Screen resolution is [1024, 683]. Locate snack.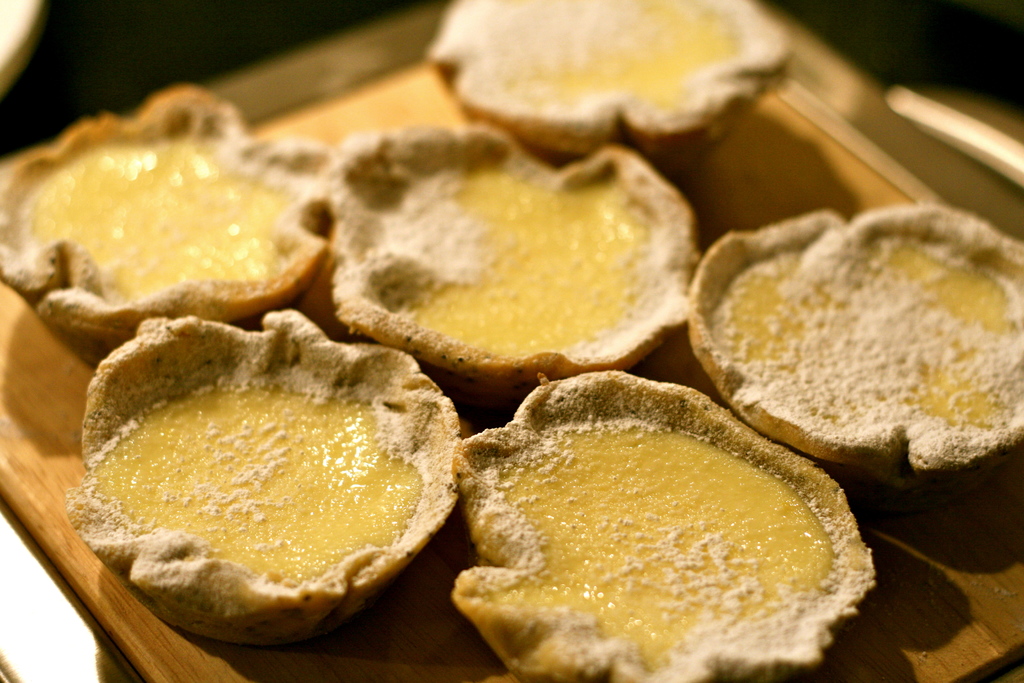
[x1=324, y1=122, x2=701, y2=426].
